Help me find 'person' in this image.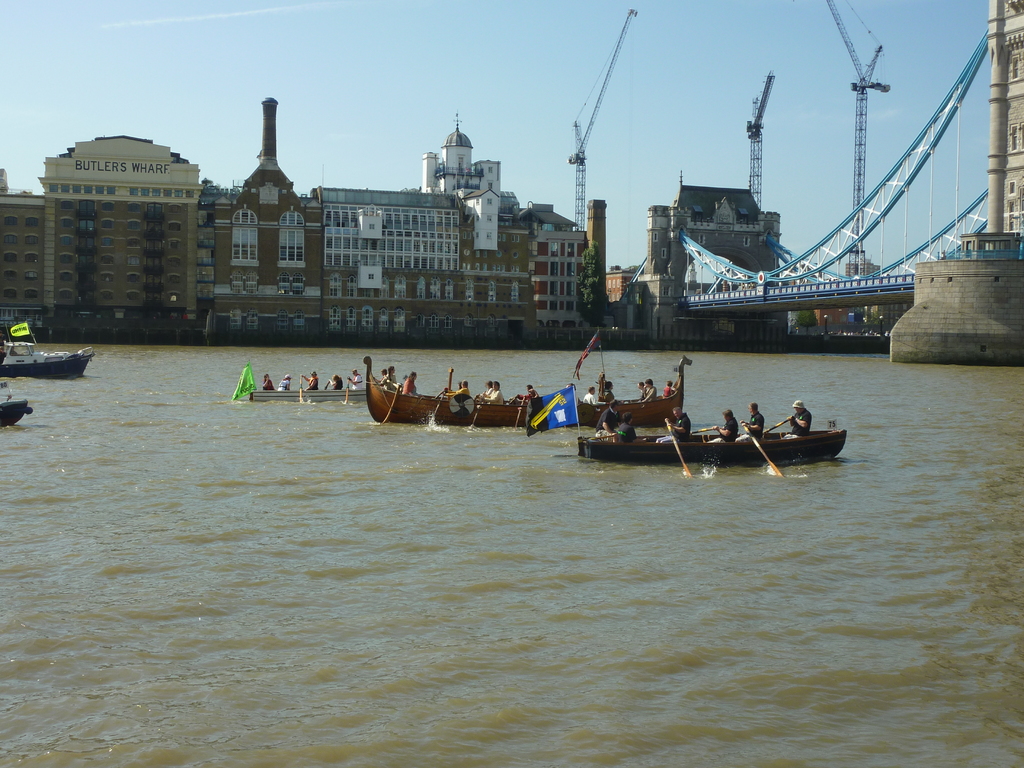
Found it: detection(298, 373, 318, 392).
